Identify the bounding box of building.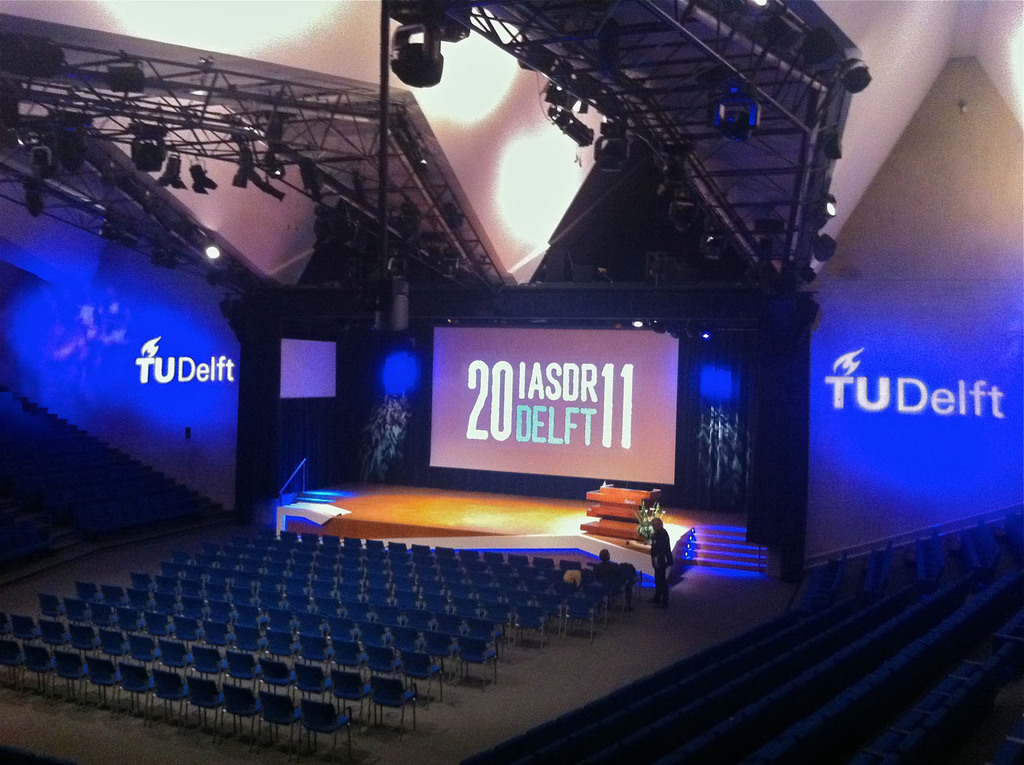
select_region(2, 1, 1023, 764).
